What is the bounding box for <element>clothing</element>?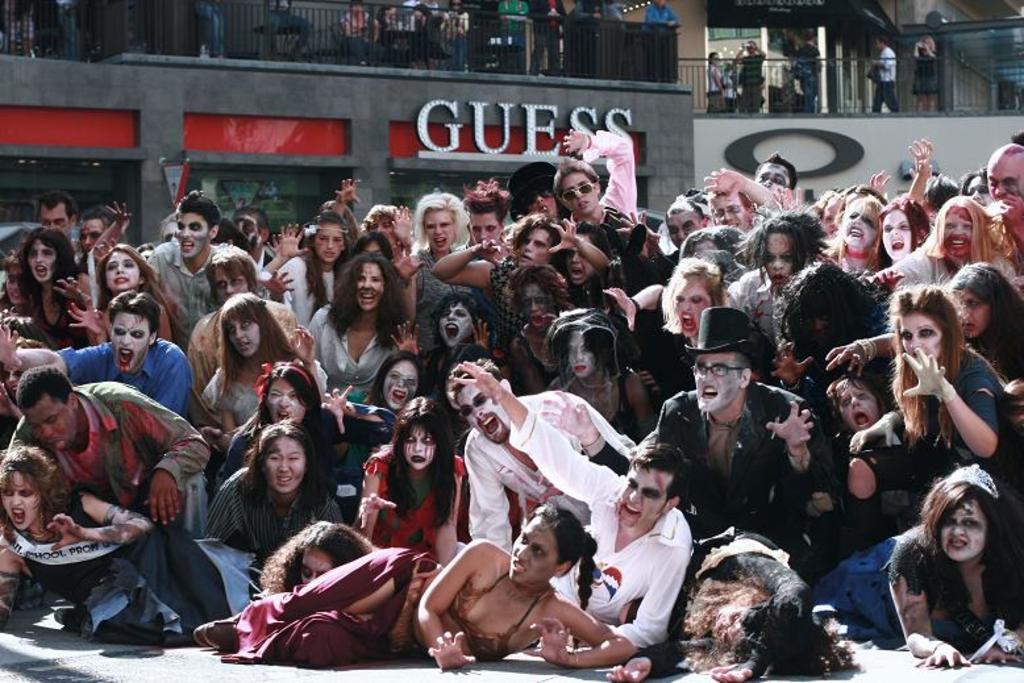
x1=417 y1=343 x2=492 y2=390.
